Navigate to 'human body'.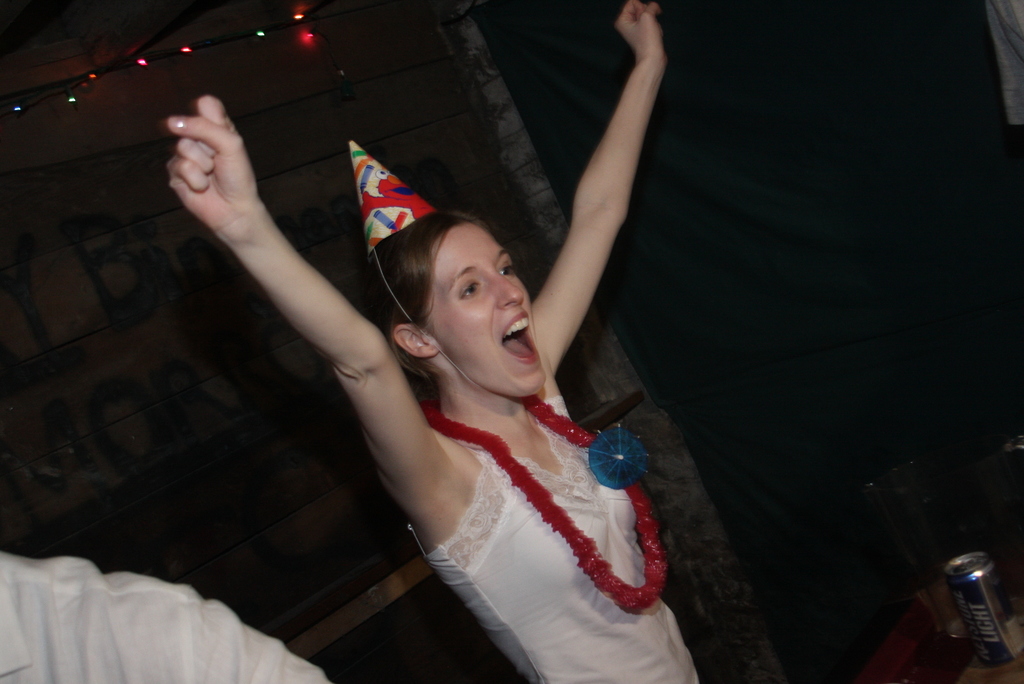
Navigation target: [168, 0, 670, 683].
